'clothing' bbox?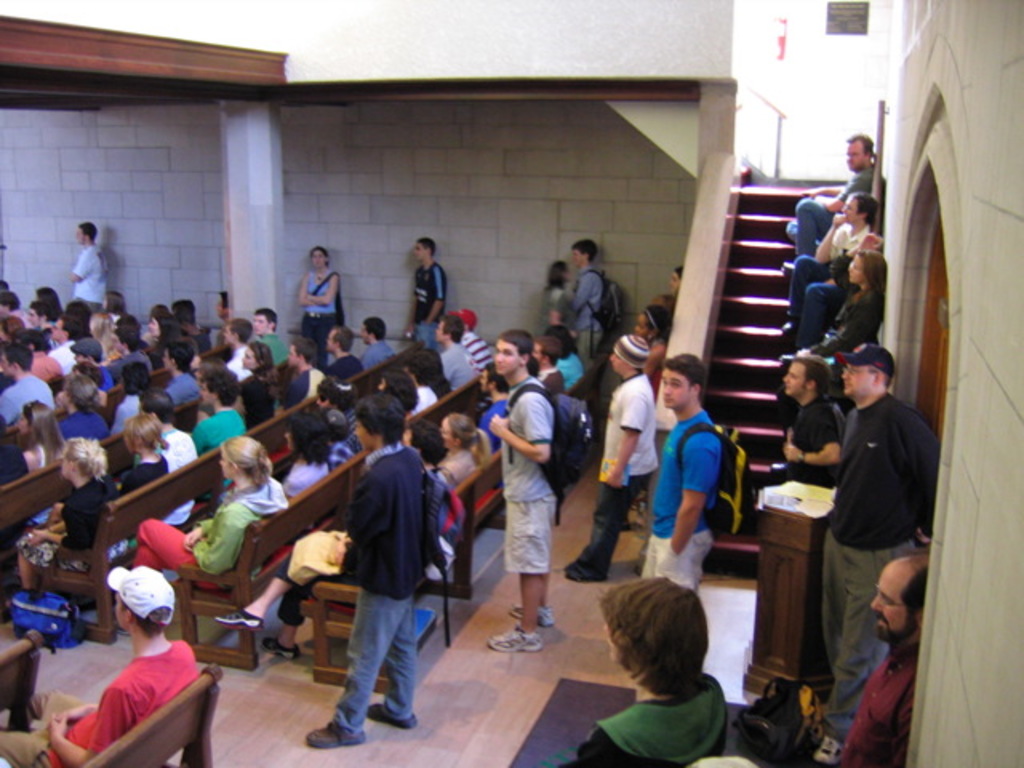
{"x1": 570, "y1": 264, "x2": 606, "y2": 374}
